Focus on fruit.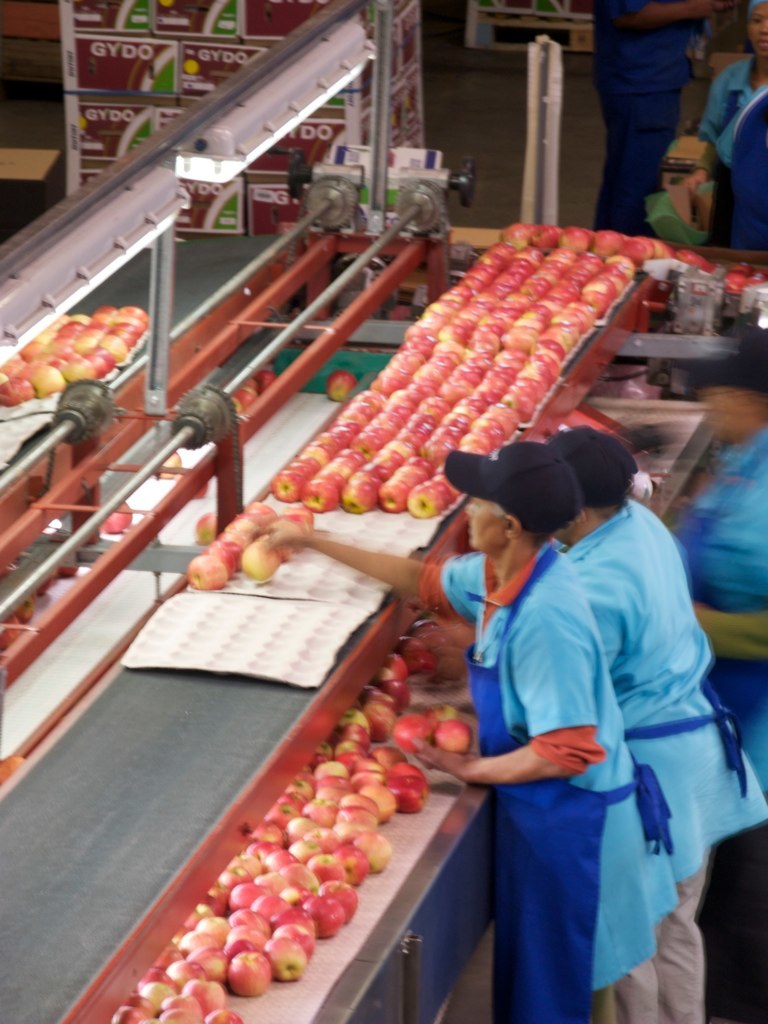
Focused at (103, 498, 131, 531).
